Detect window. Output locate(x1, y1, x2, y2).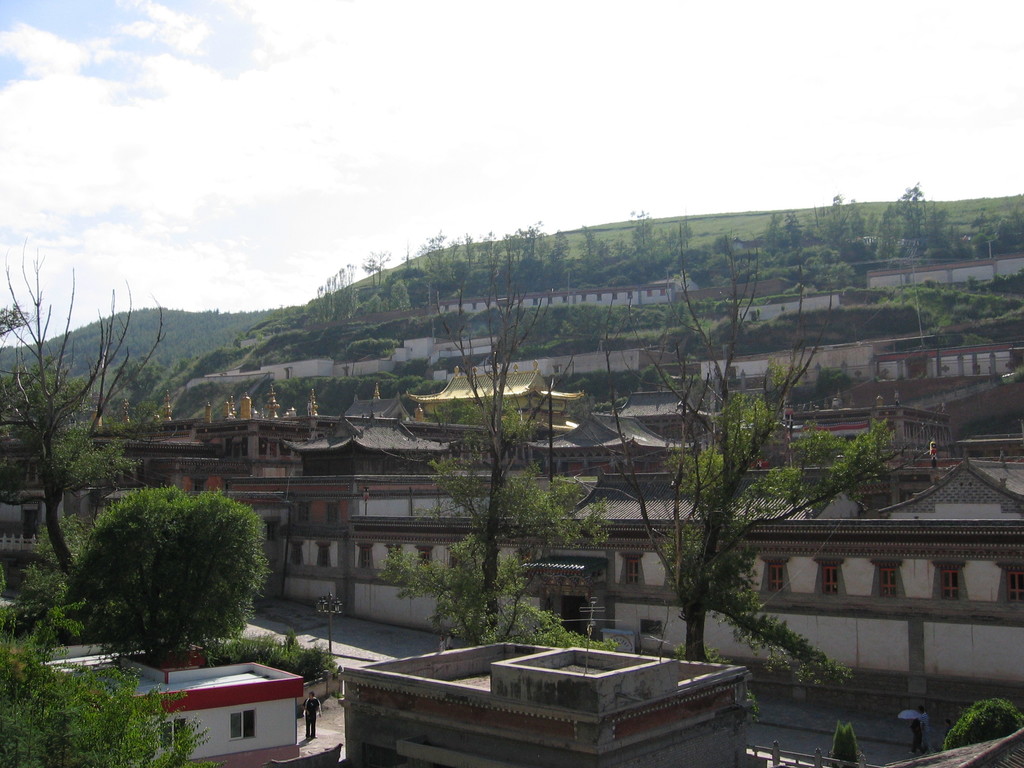
locate(822, 566, 836, 595).
